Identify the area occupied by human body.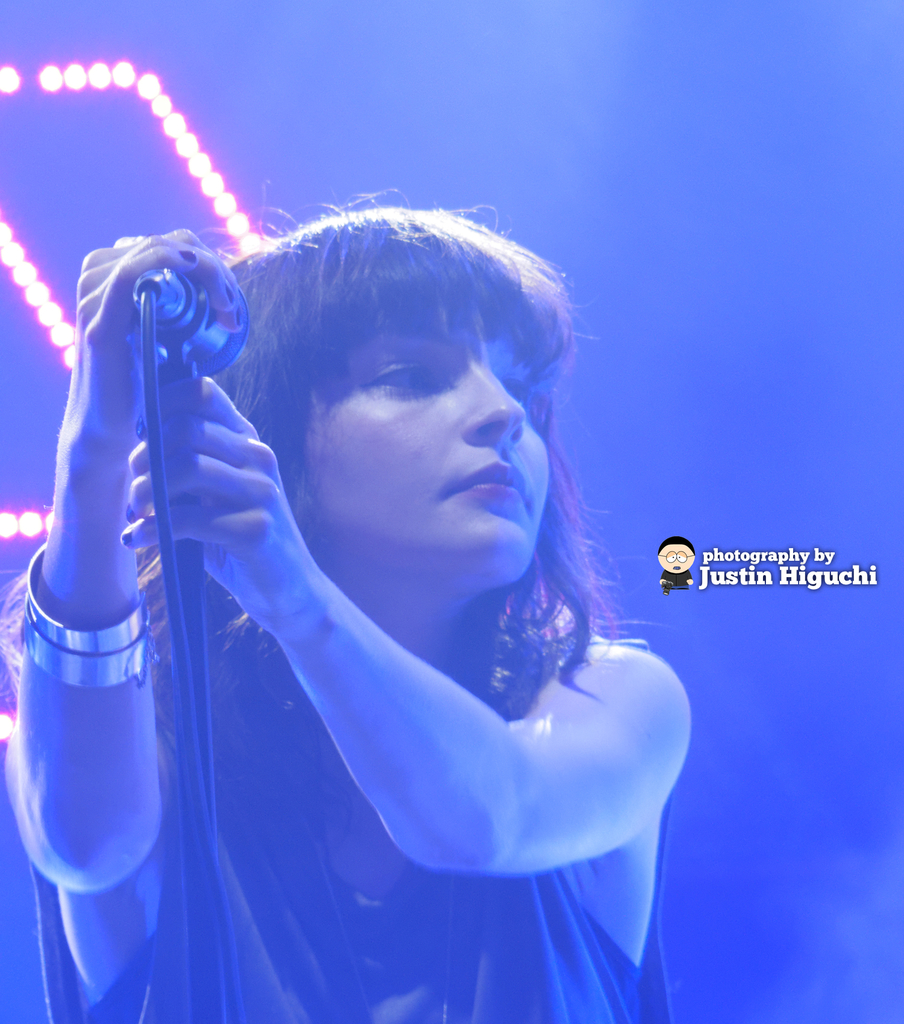
Area: x1=74, y1=189, x2=673, y2=1023.
